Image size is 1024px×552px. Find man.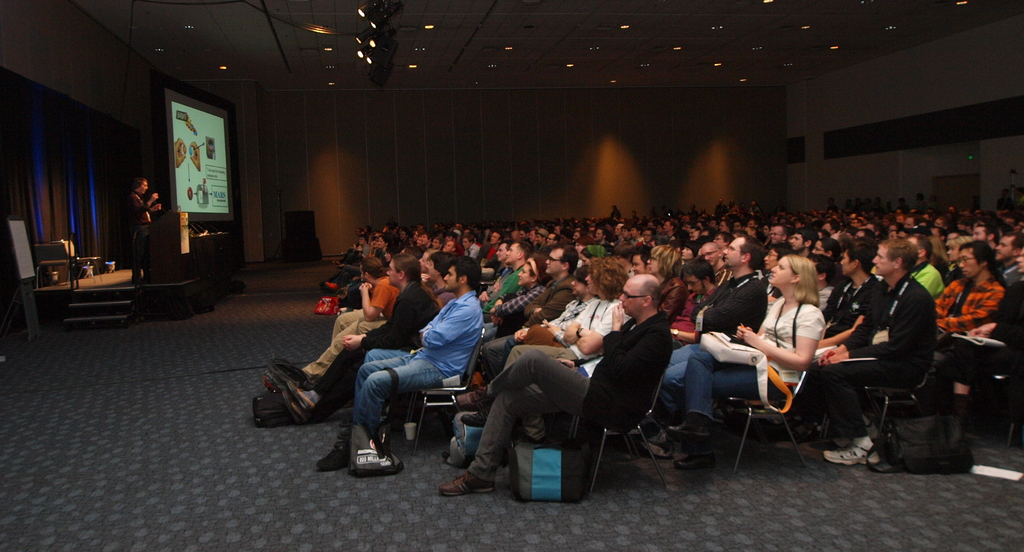
797 228 944 469.
